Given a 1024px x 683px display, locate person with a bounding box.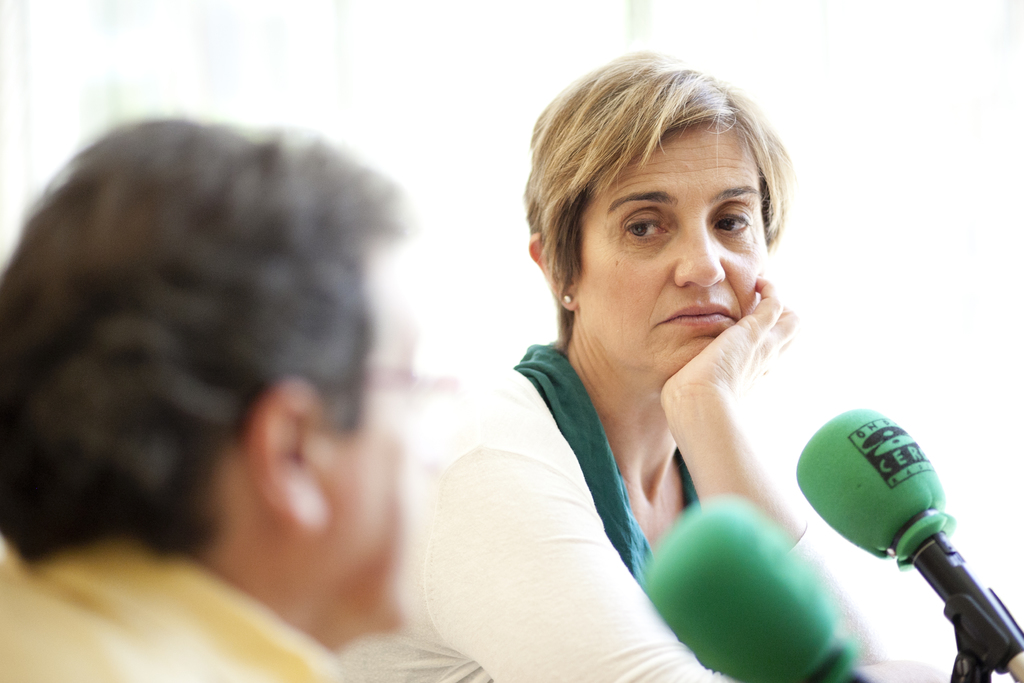
Located: (451, 57, 884, 682).
